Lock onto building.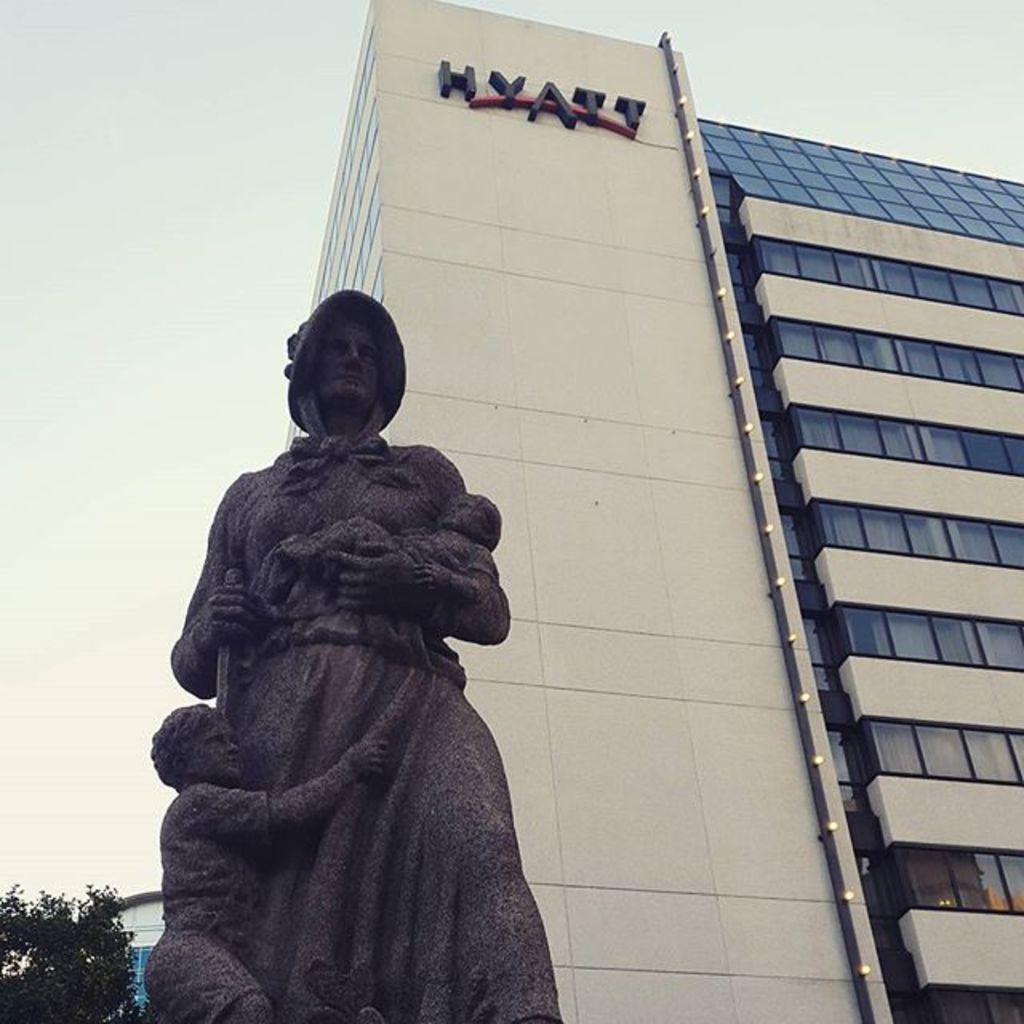
Locked: (left=294, top=0, right=1022, bottom=1022).
